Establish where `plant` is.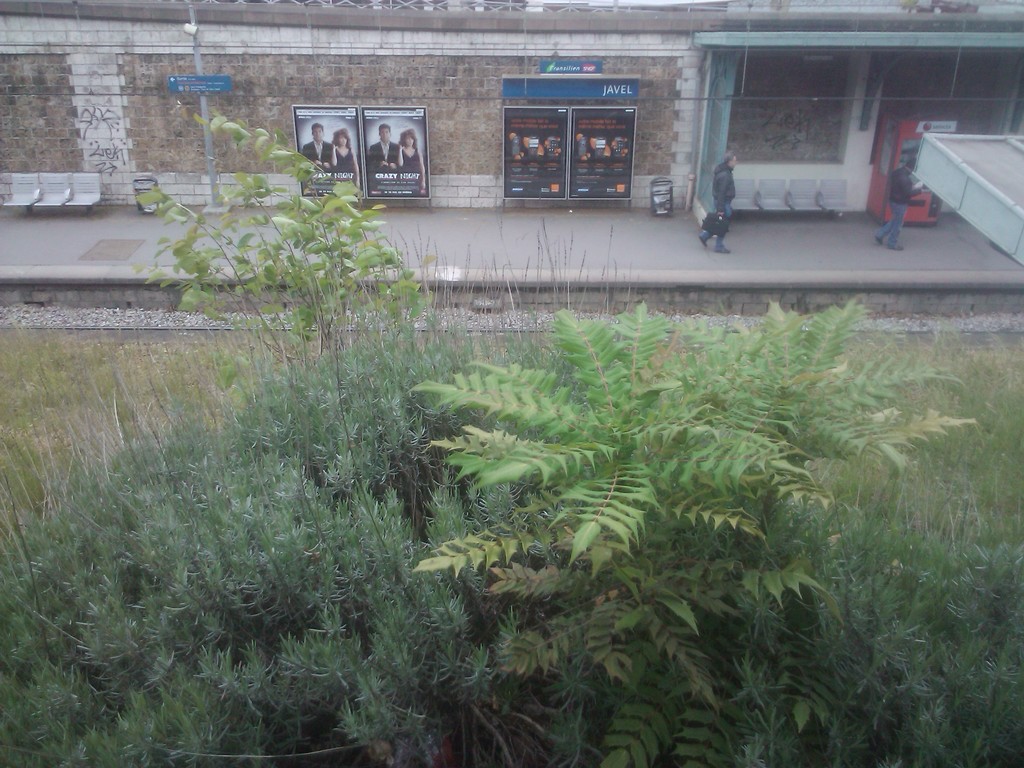
Established at box=[0, 309, 1021, 598].
